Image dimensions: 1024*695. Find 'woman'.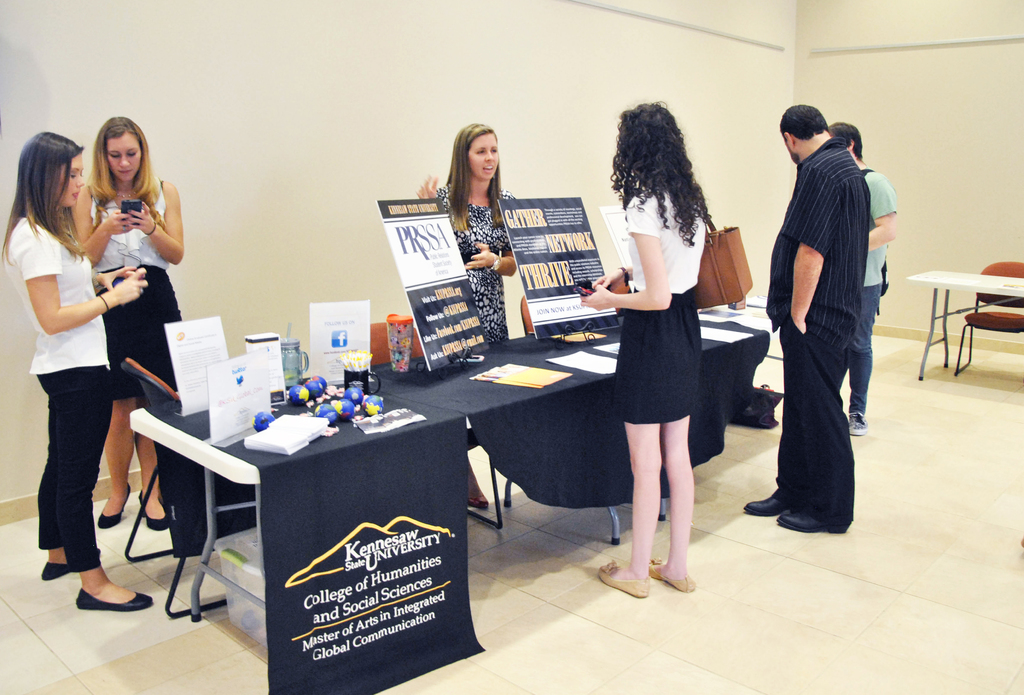
region(595, 97, 700, 603).
